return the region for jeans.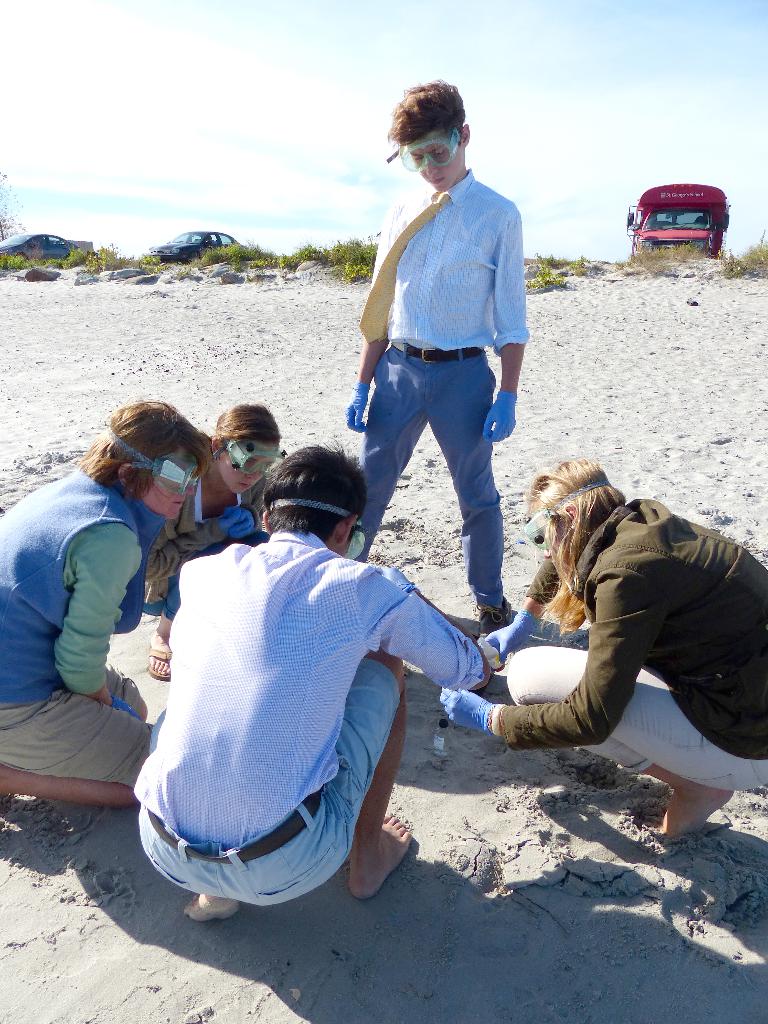
bbox=(351, 336, 527, 585).
